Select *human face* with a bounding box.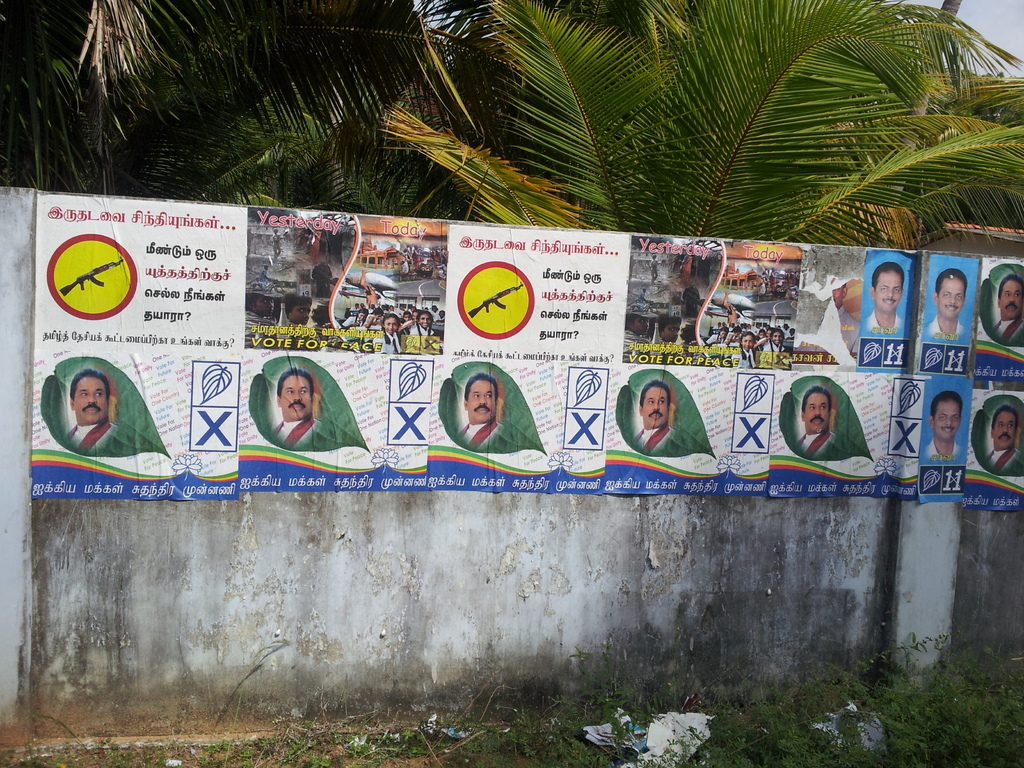
[643,385,669,426].
